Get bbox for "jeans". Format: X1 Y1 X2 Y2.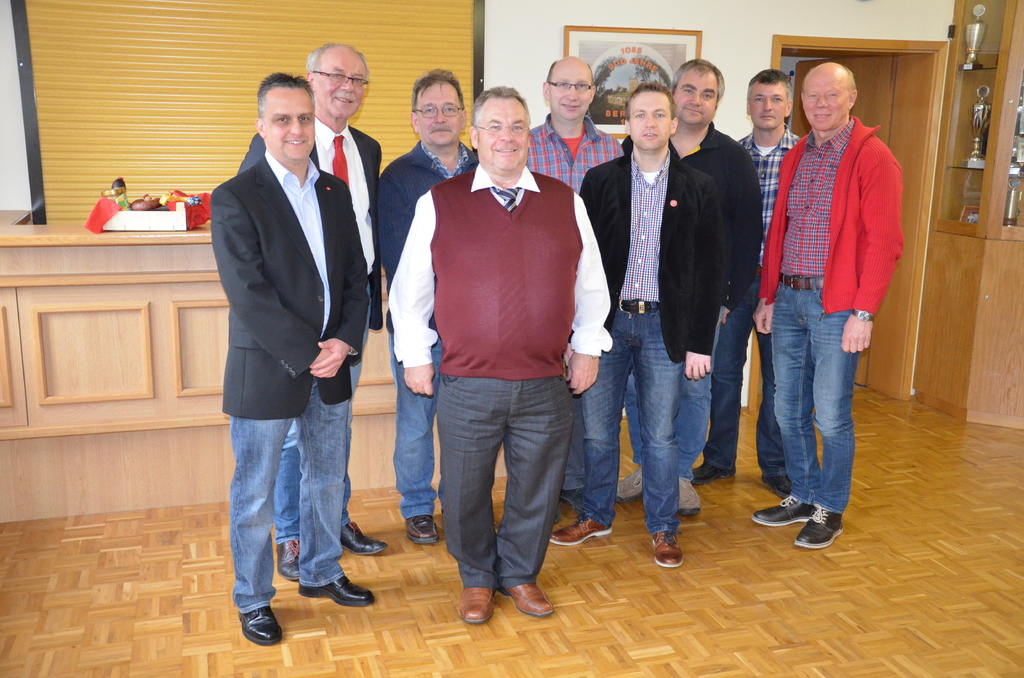
580 302 680 531.
